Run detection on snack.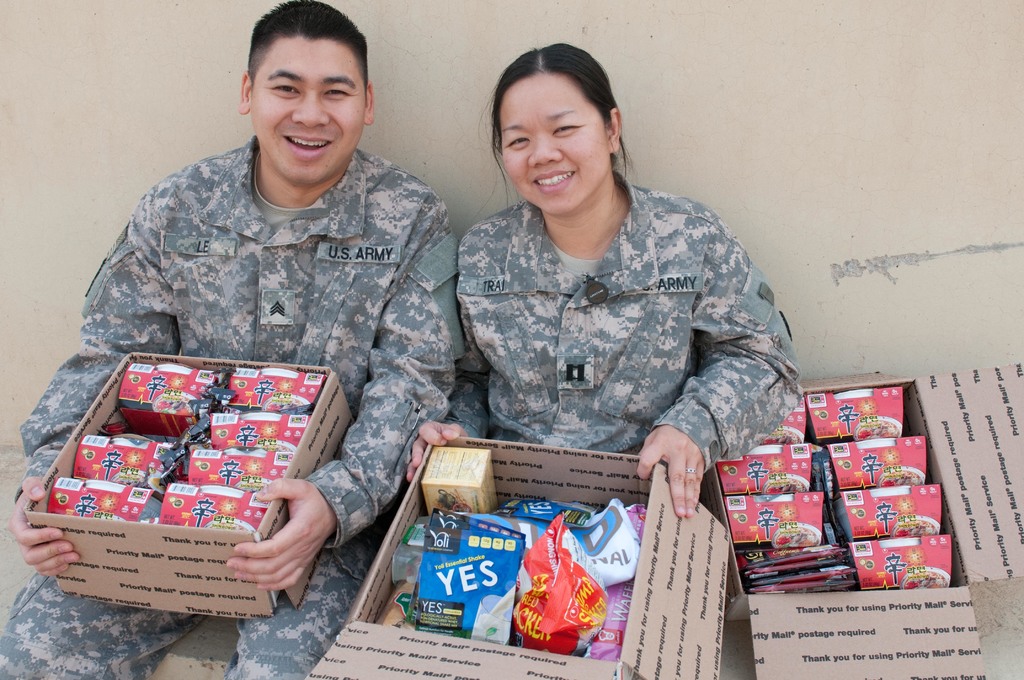
Result: [x1=854, y1=419, x2=899, y2=442].
